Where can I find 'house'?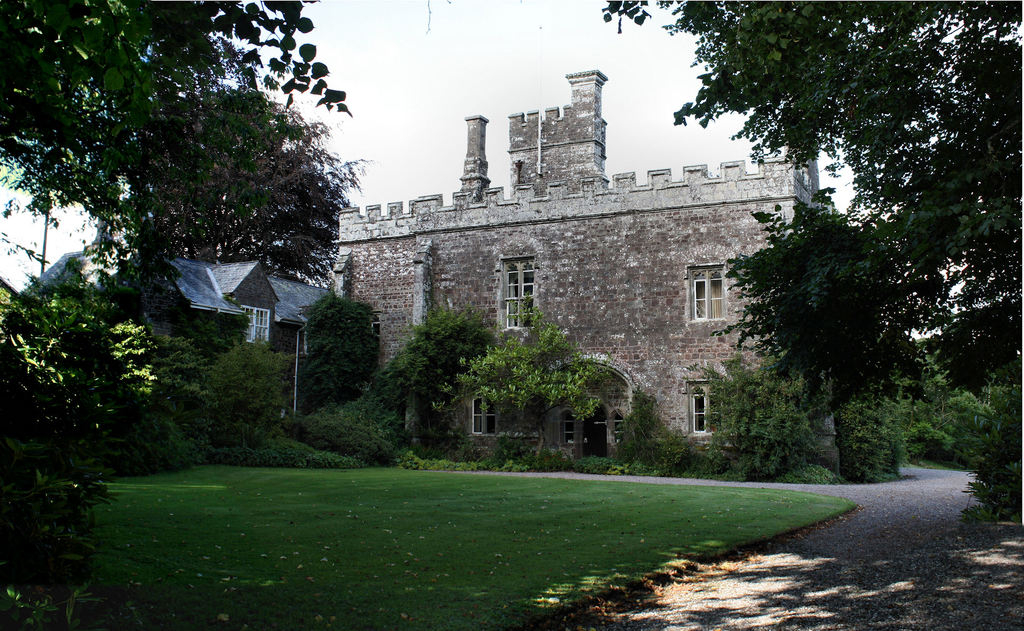
You can find it at box(229, 254, 320, 370).
